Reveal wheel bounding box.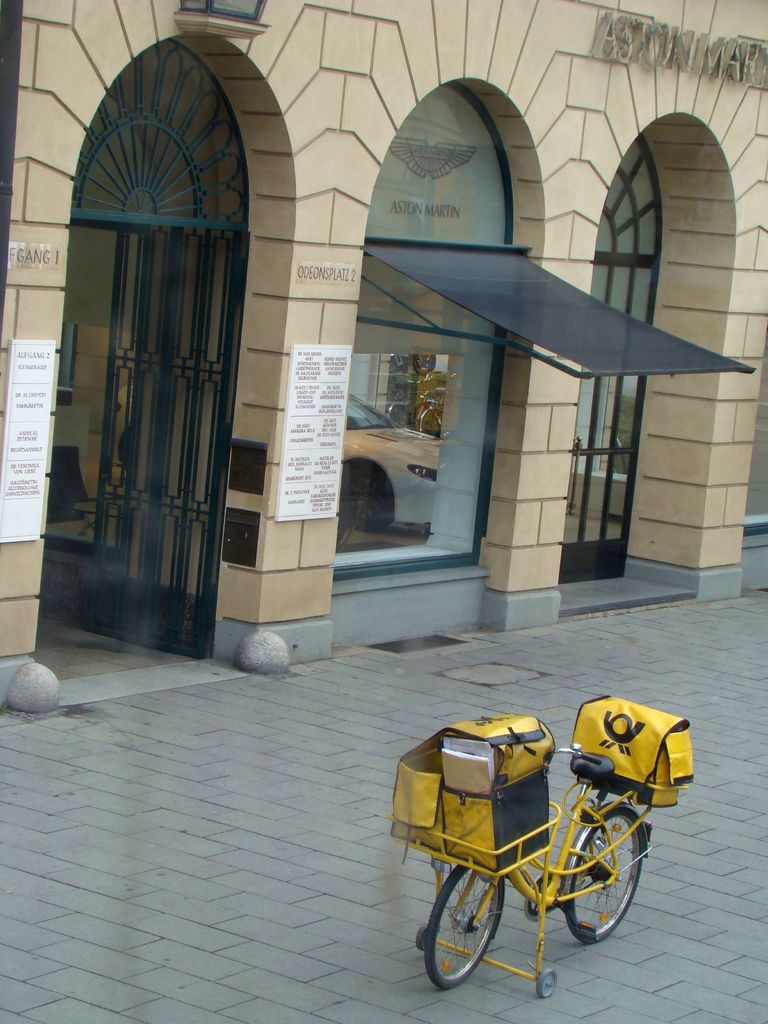
Revealed: (x1=534, y1=966, x2=560, y2=1001).
